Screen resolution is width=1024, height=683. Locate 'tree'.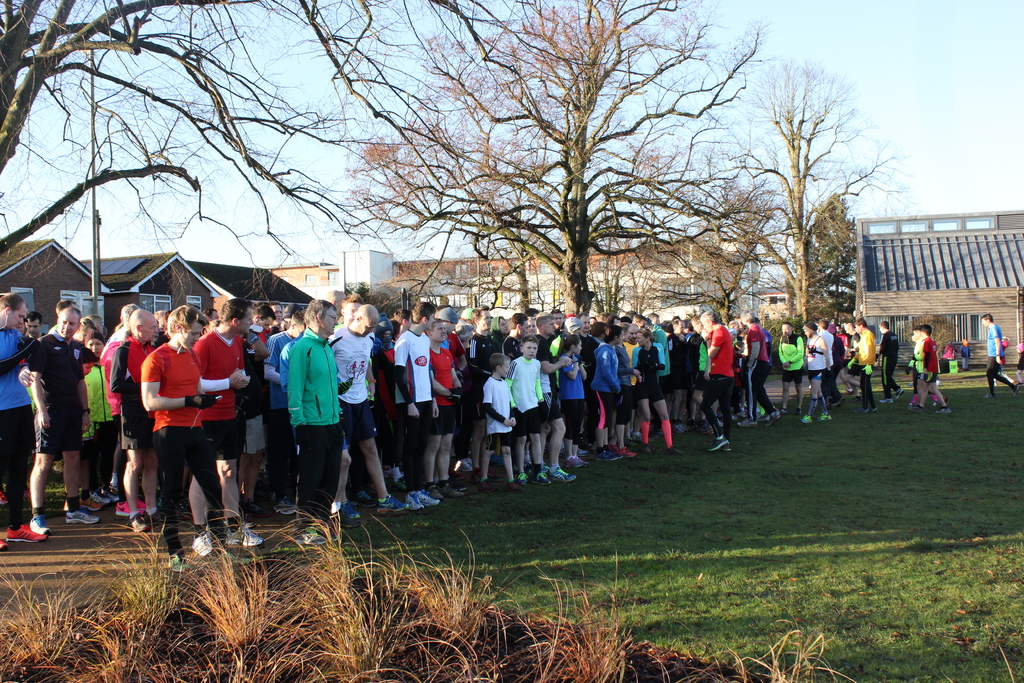
(x1=674, y1=63, x2=923, y2=339).
